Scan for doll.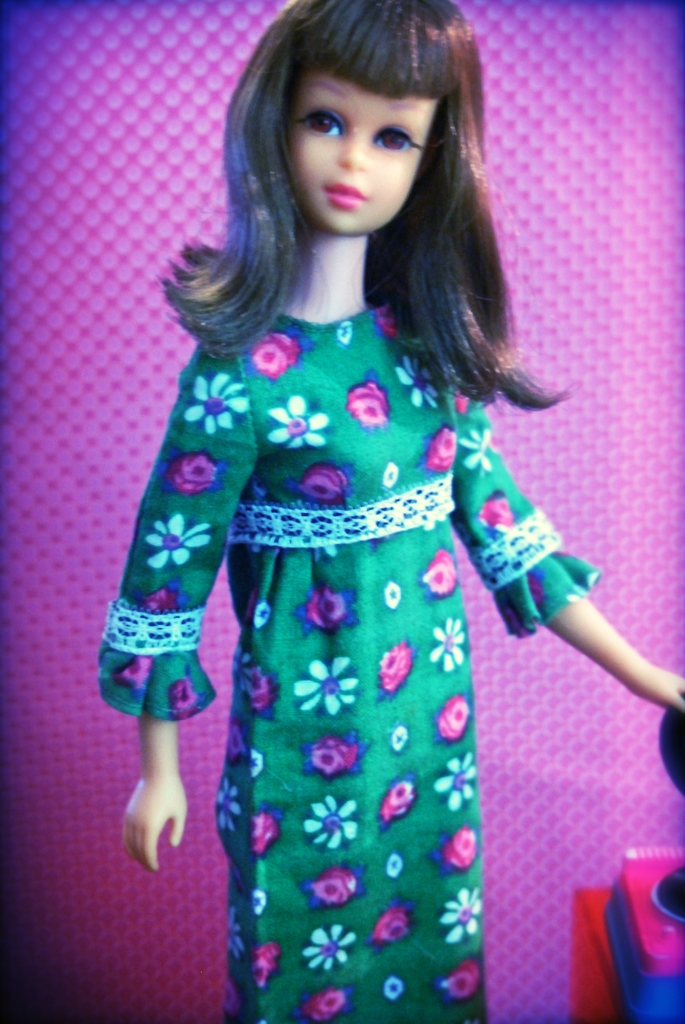
Scan result: (left=108, top=0, right=579, bottom=1007).
